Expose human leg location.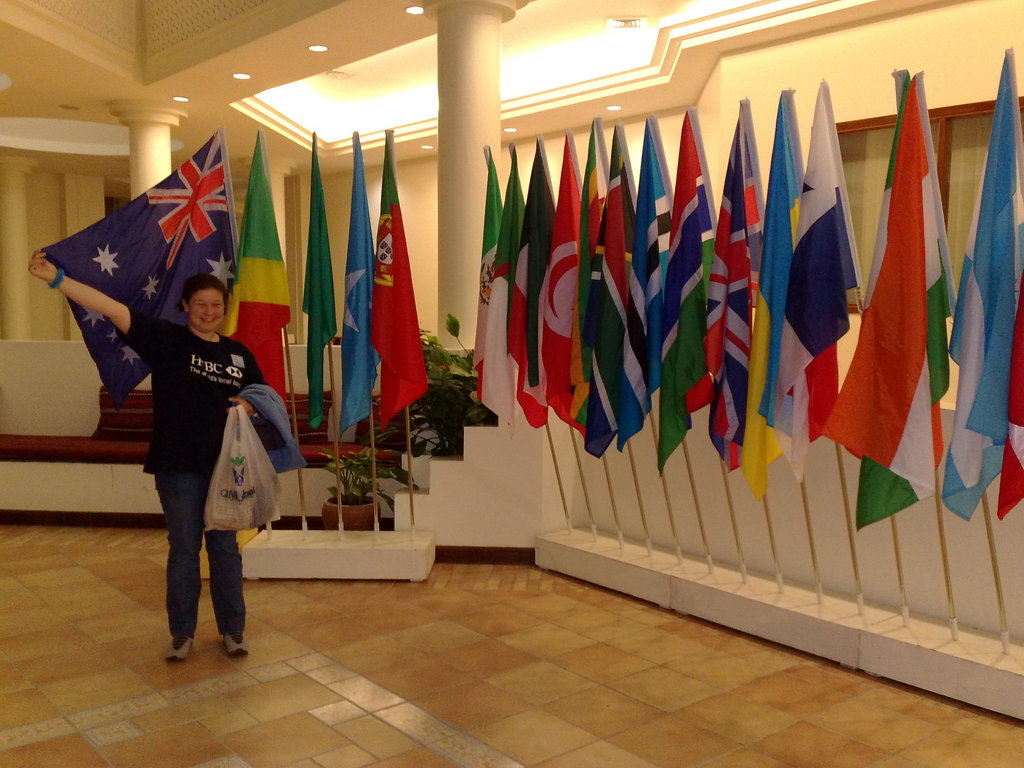
Exposed at bbox(196, 452, 244, 656).
